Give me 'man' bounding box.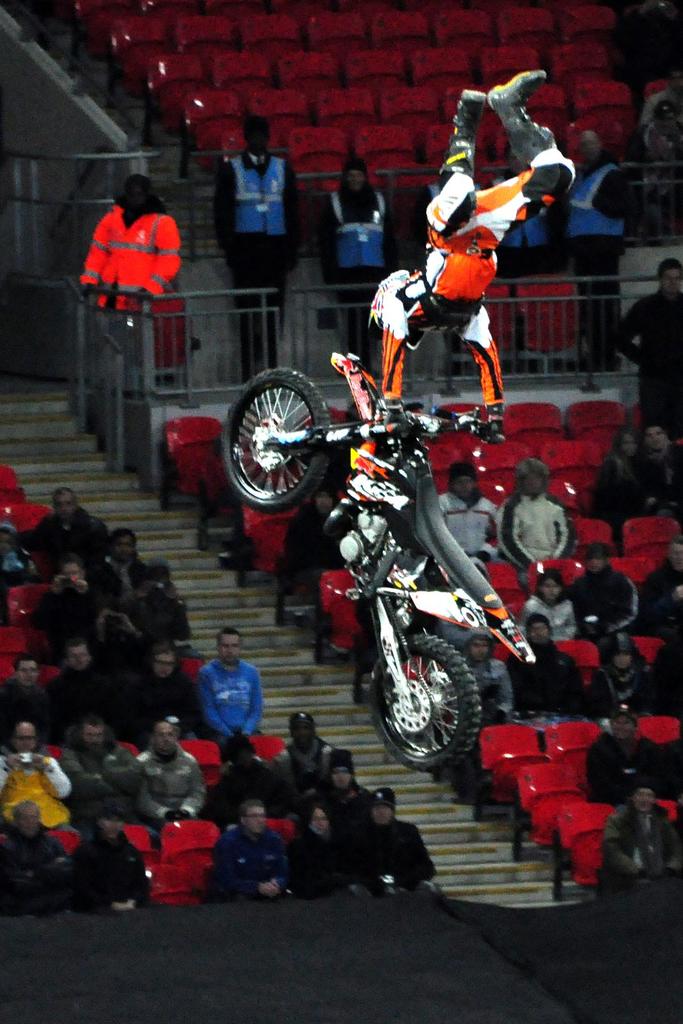
[x1=561, y1=540, x2=644, y2=643].
